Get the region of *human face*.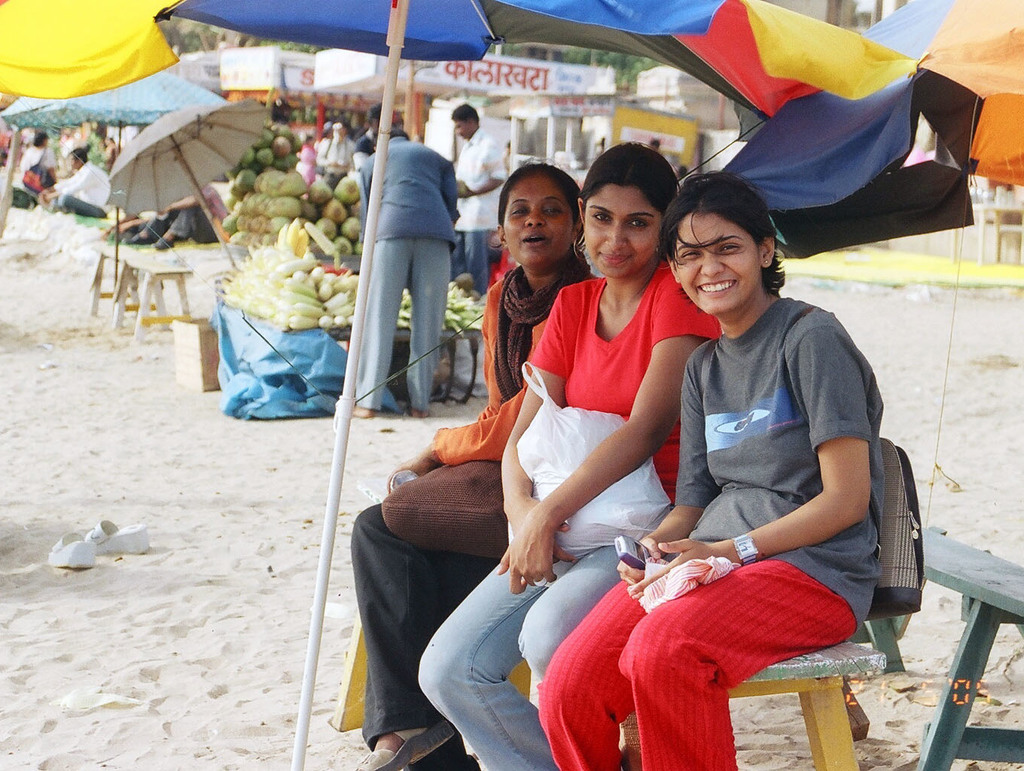
rect(454, 115, 471, 139).
